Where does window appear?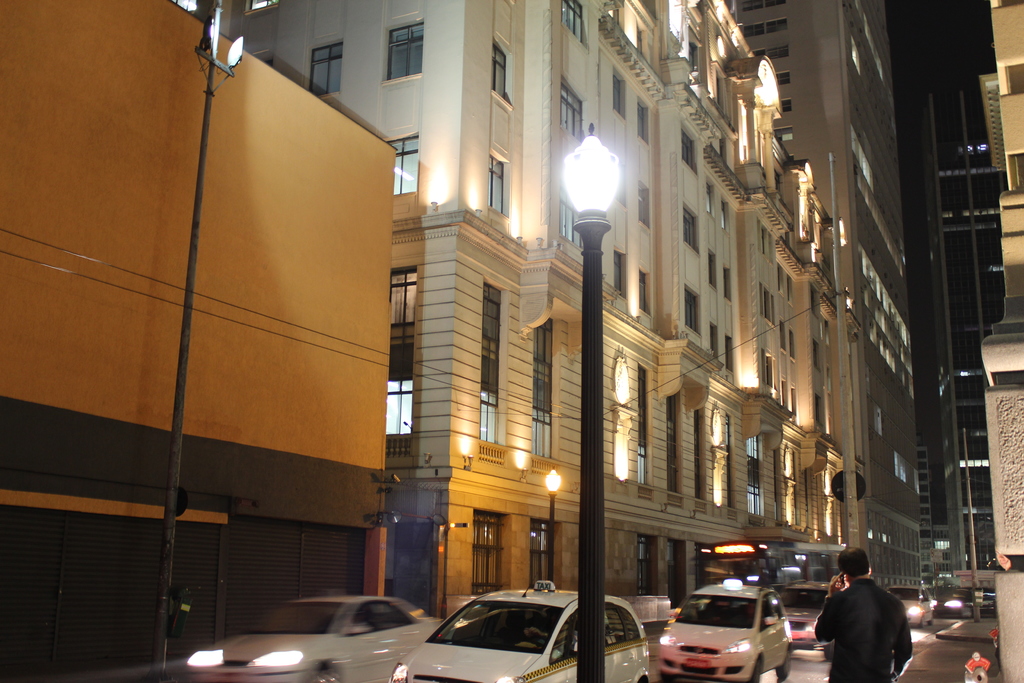
Appears at x1=306, y1=40, x2=342, y2=95.
